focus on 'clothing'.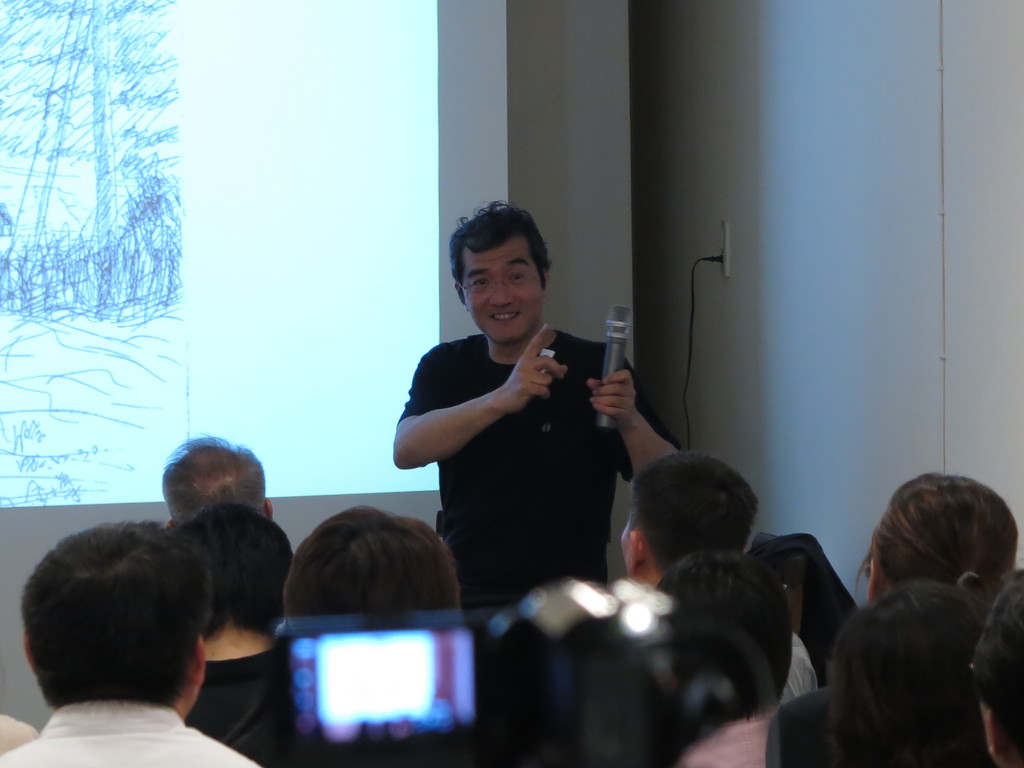
Focused at 0/695/259/767.
